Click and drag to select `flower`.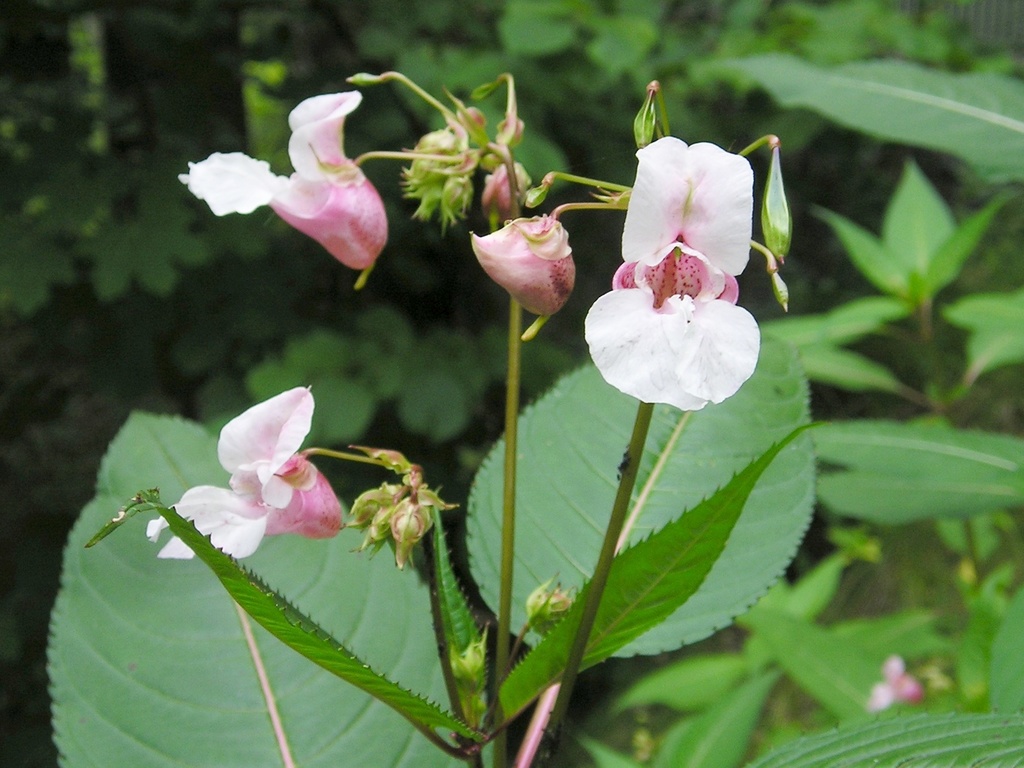
Selection: [left=588, top=141, right=765, bottom=408].
